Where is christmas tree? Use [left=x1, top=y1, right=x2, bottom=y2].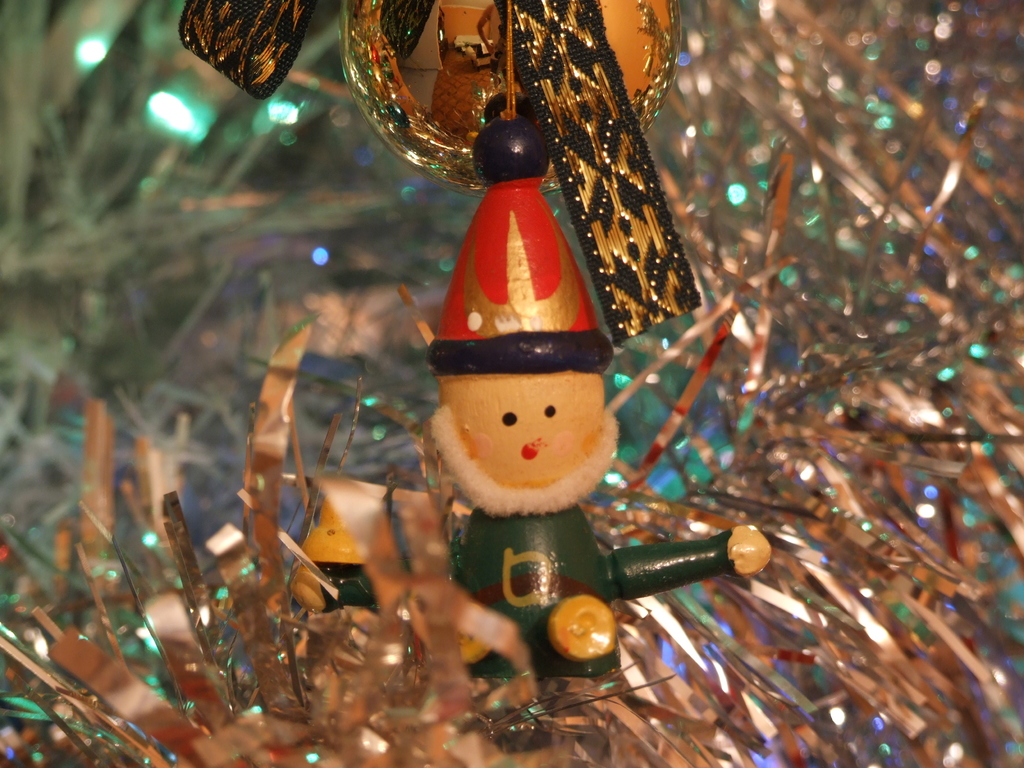
[left=0, top=0, right=1023, bottom=767].
